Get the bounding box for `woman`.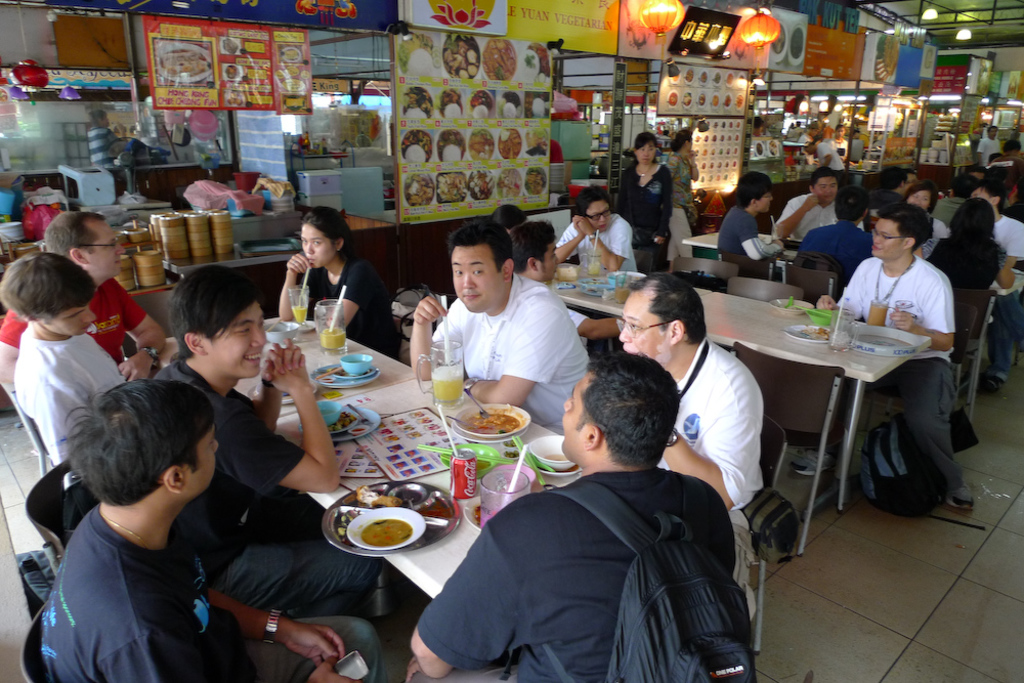
box=[829, 124, 847, 161].
